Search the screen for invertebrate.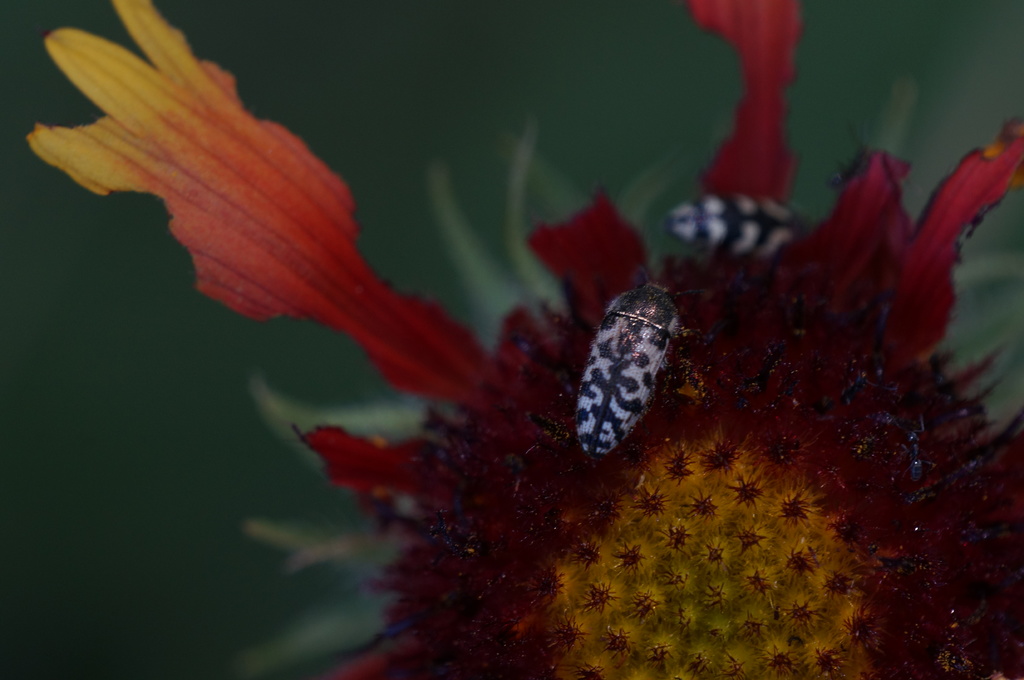
Found at <bbox>571, 274, 685, 458</bbox>.
